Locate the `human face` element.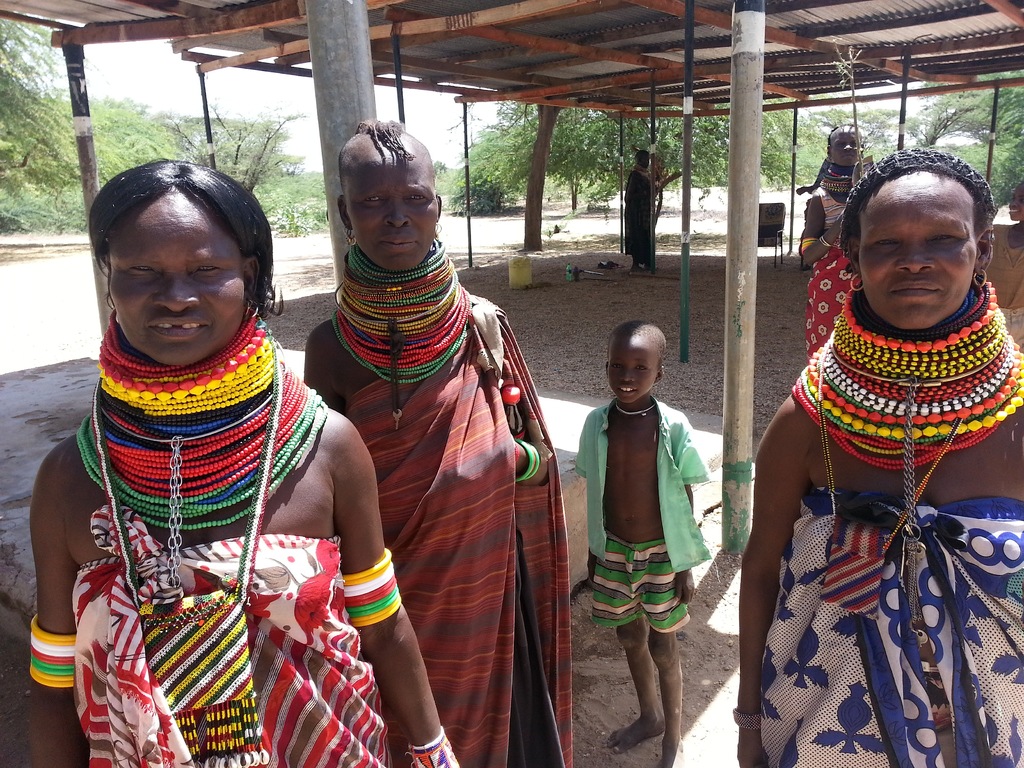
Element bbox: locate(348, 151, 437, 269).
